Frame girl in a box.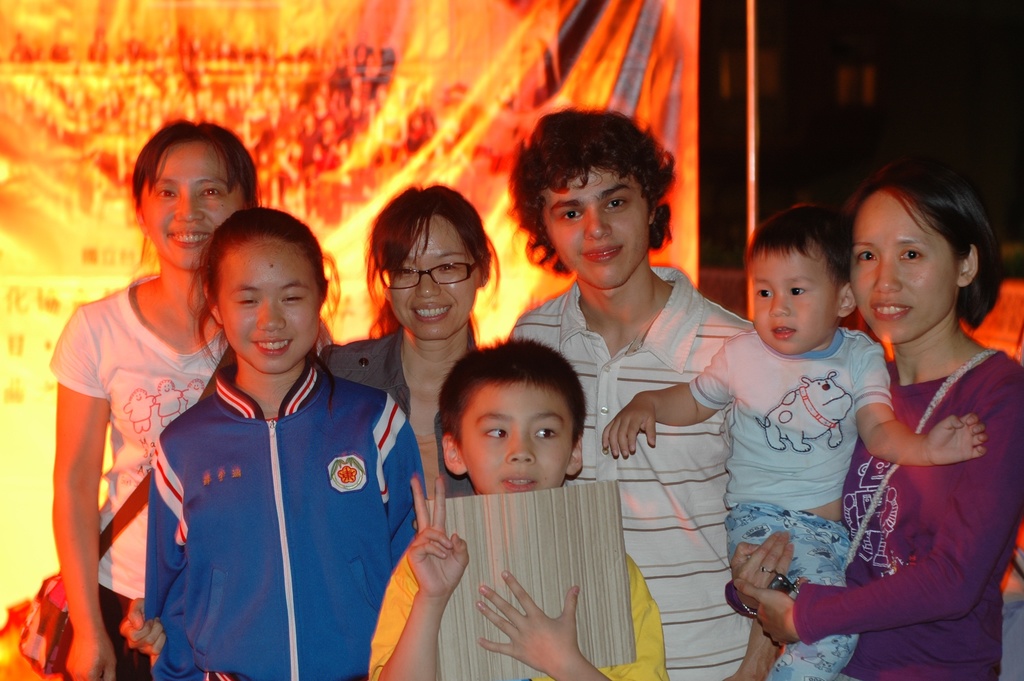
(54, 124, 260, 680).
